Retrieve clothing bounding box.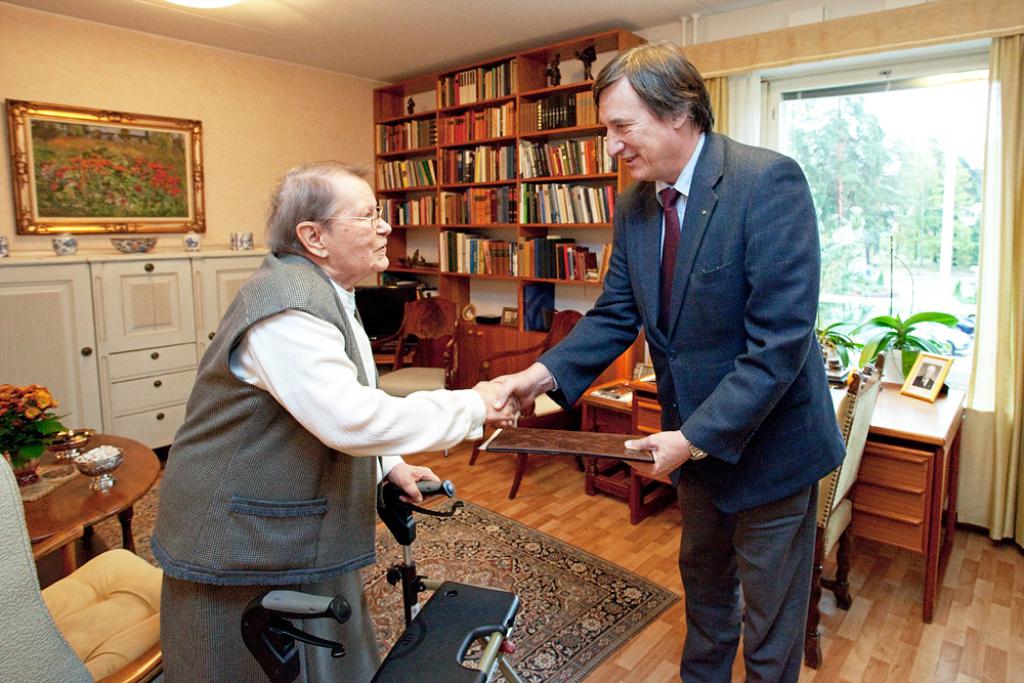
Bounding box: (534,129,849,682).
